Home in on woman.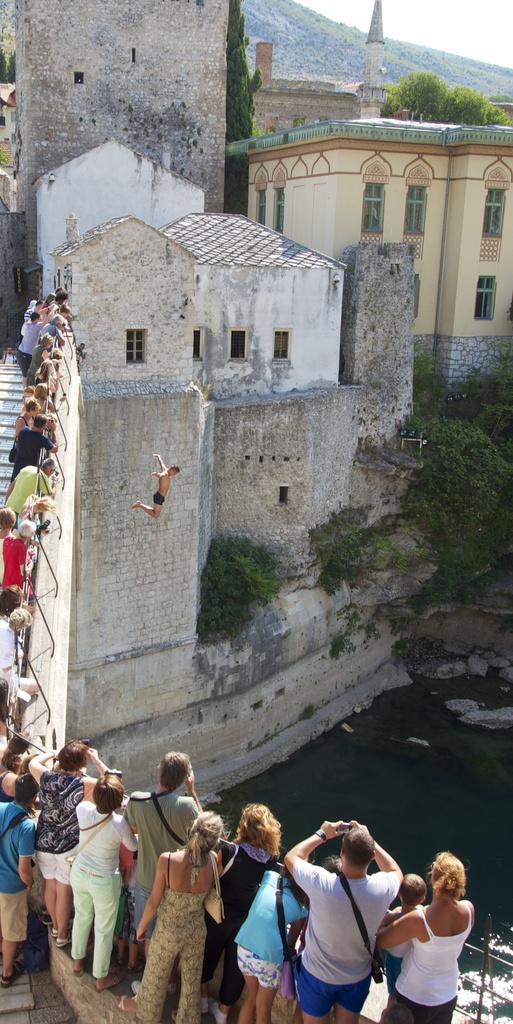
Homed in at 36,359,60,392.
